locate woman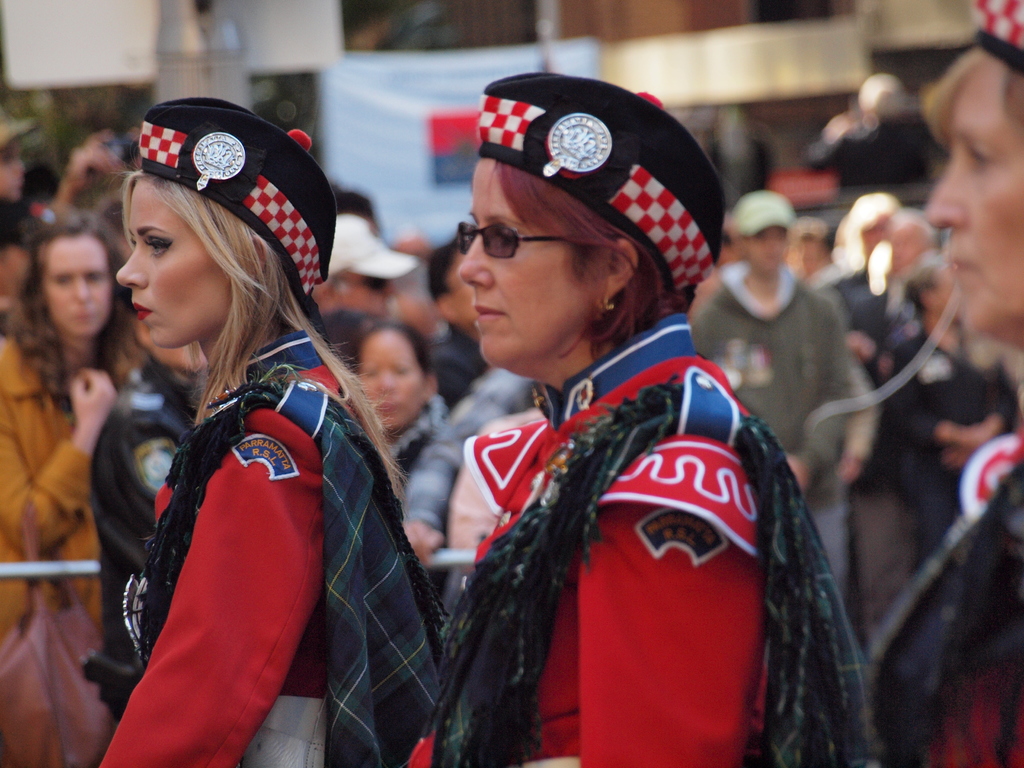
(813, 191, 1012, 685)
